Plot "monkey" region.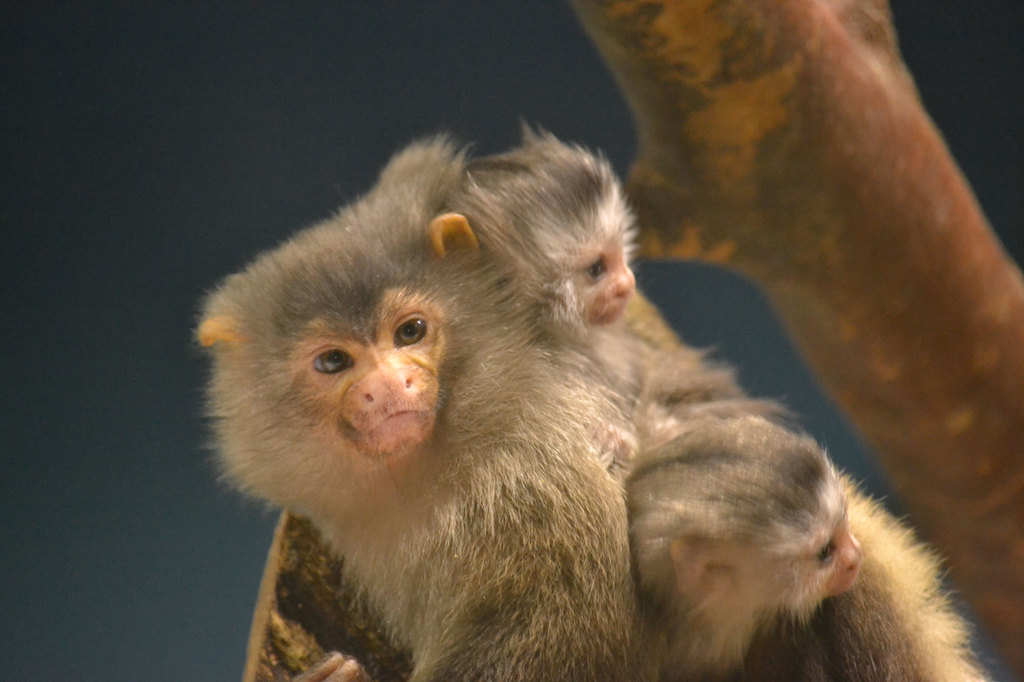
Plotted at crop(191, 136, 987, 681).
